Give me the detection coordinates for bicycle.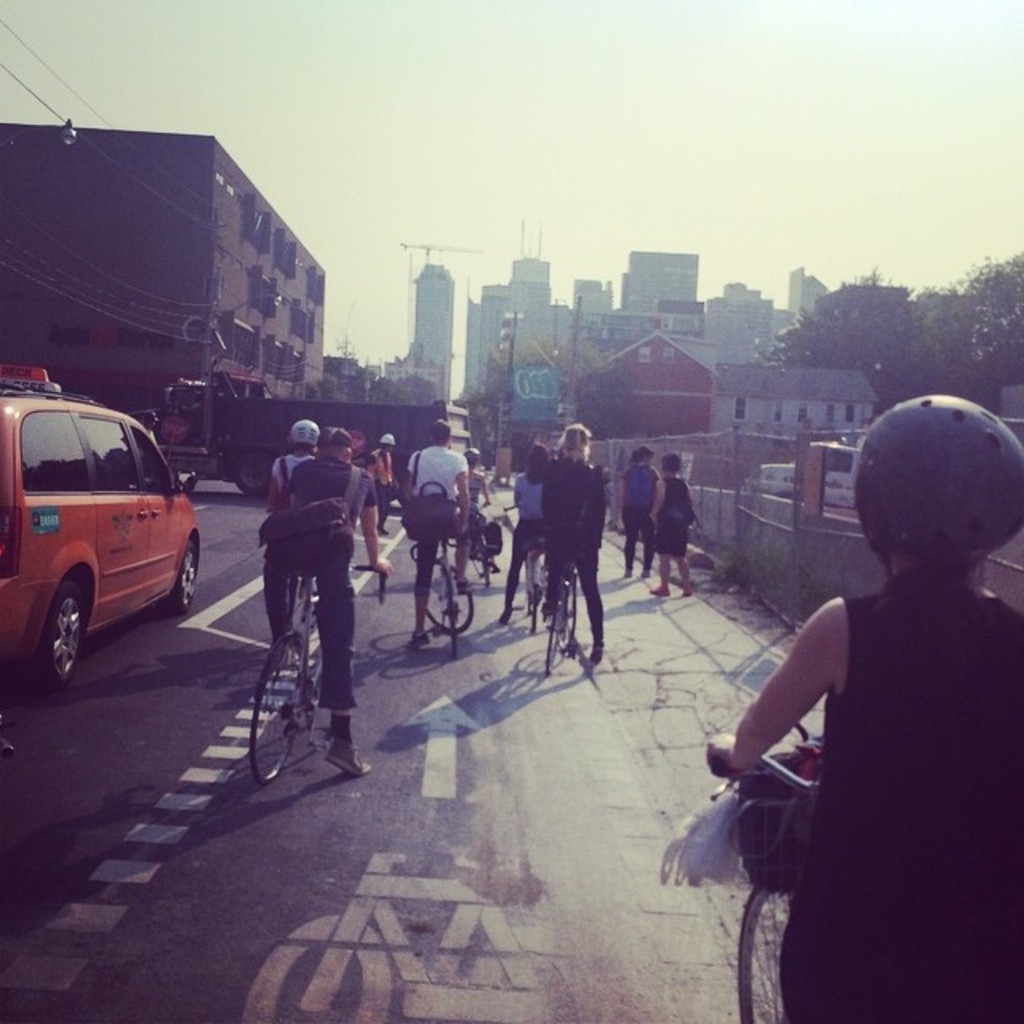
(left=418, top=531, right=475, bottom=659).
